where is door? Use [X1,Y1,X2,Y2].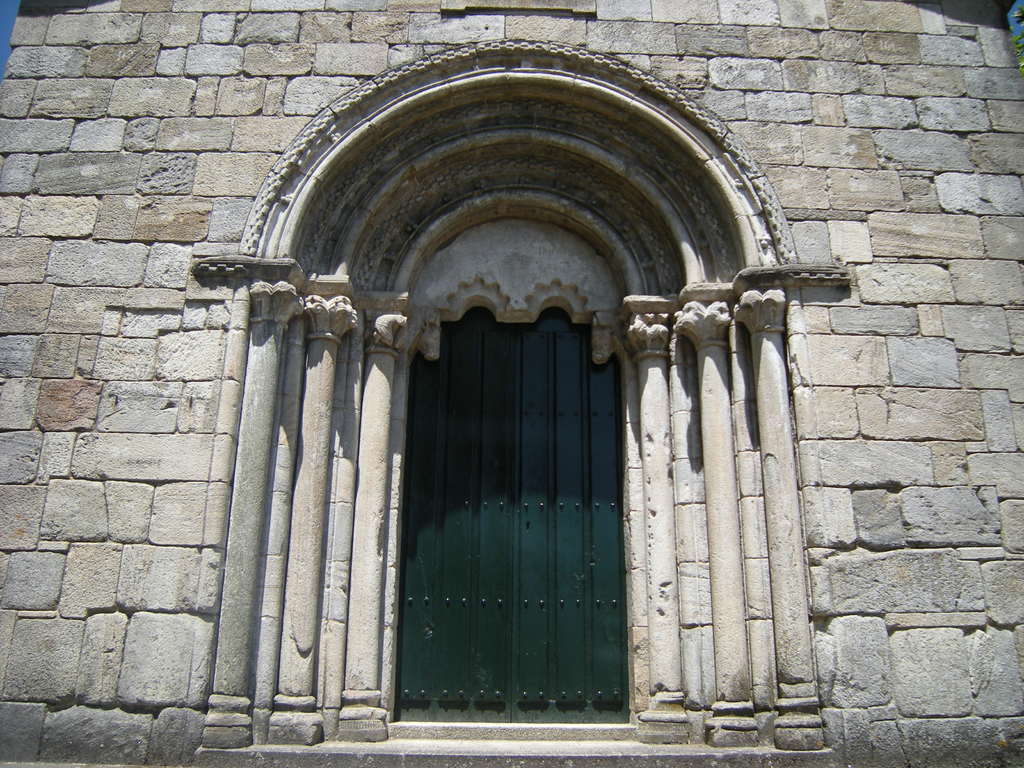
[381,279,637,742].
